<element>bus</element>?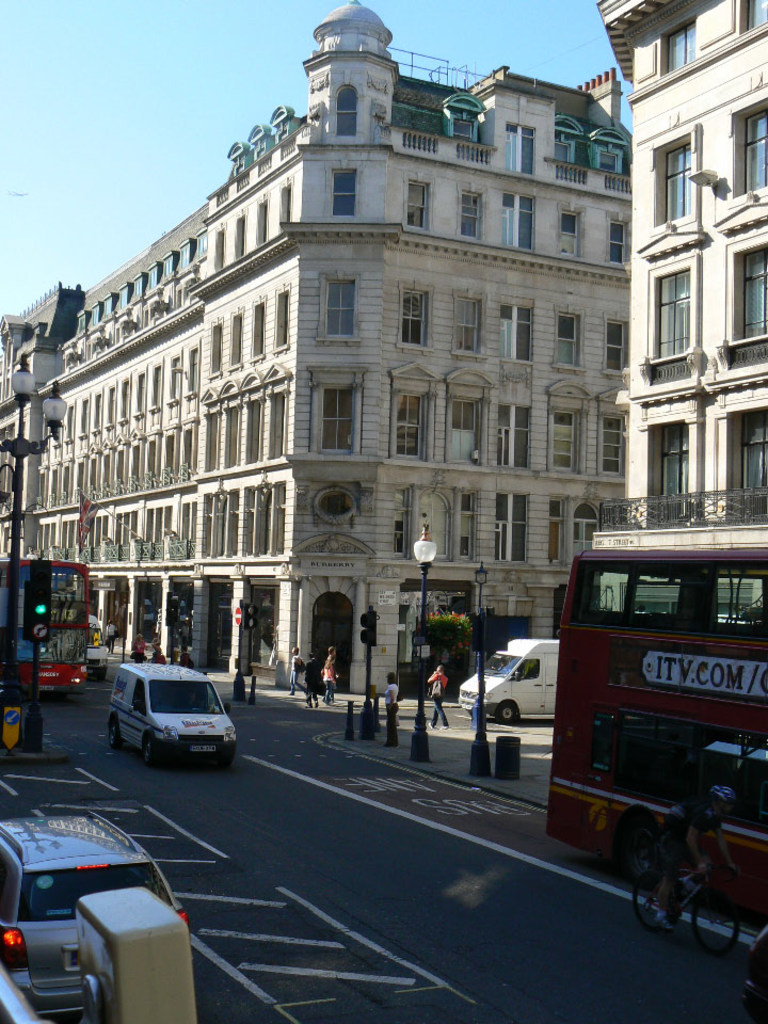
bbox=(0, 554, 92, 697)
